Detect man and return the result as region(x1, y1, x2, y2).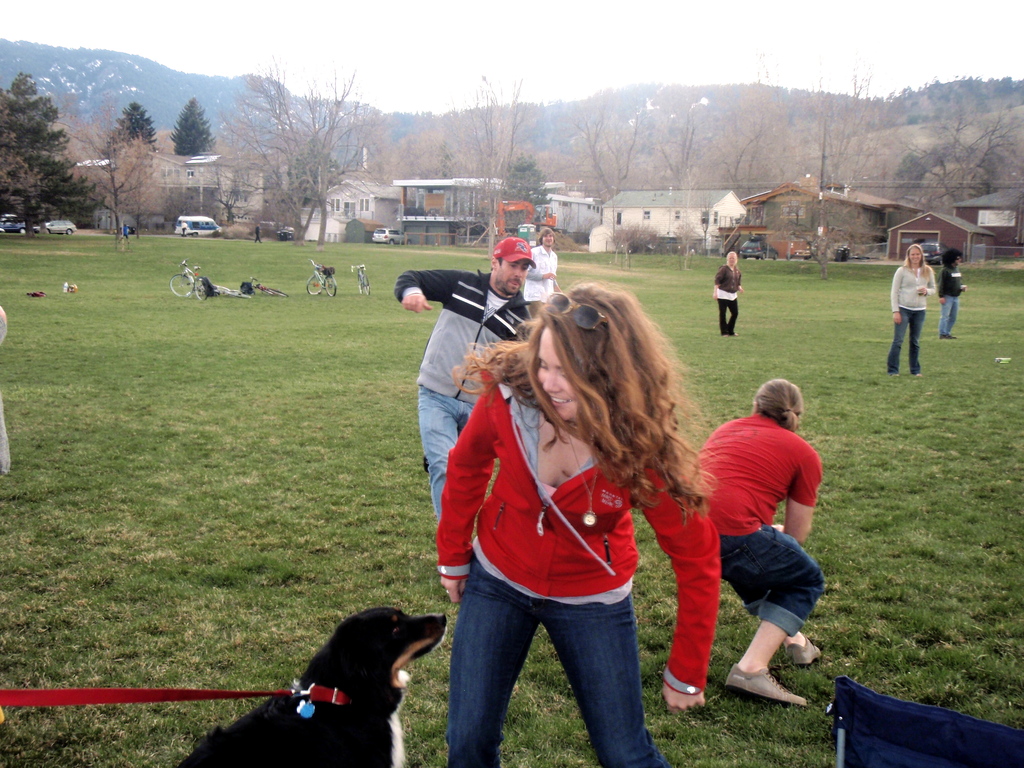
region(394, 236, 540, 524).
